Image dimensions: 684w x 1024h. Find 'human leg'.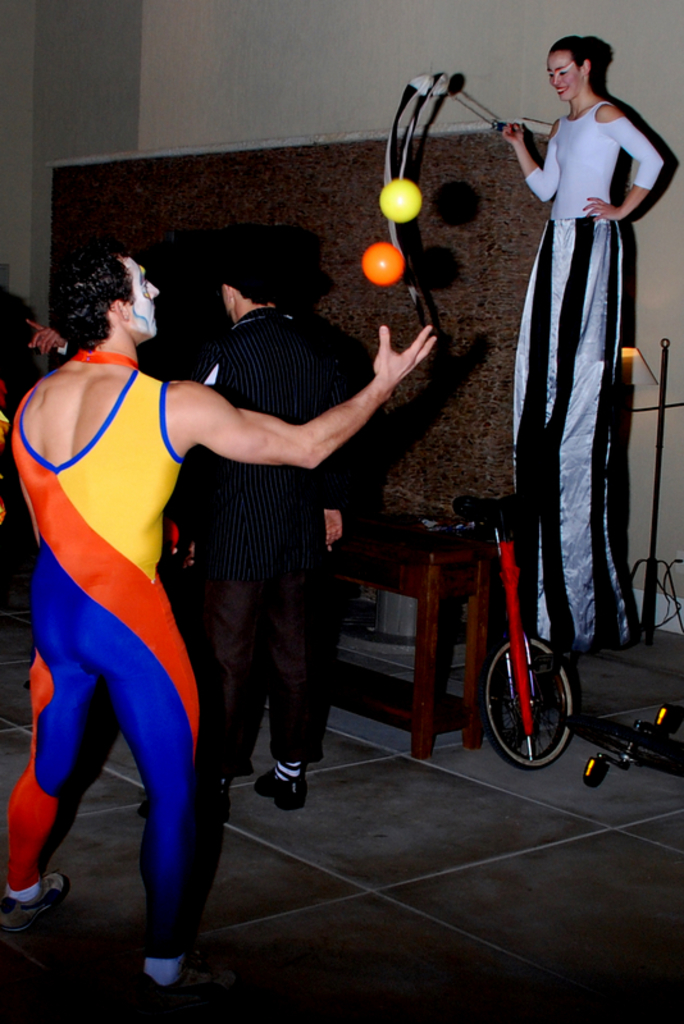
(x1=142, y1=581, x2=275, y2=823).
